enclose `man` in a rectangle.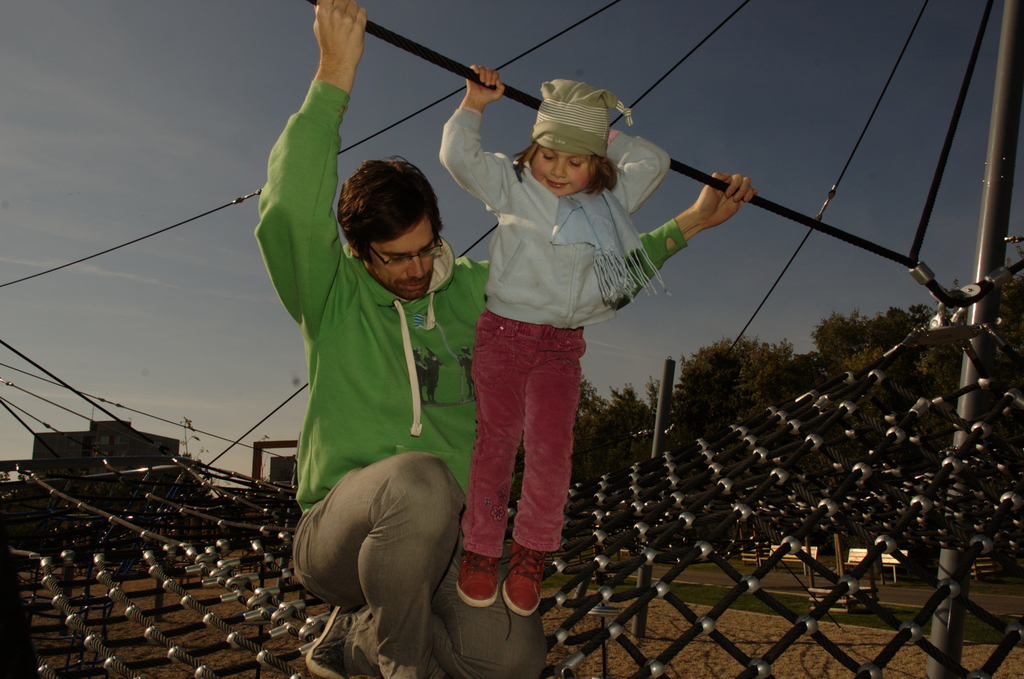
BBox(253, 0, 755, 673).
